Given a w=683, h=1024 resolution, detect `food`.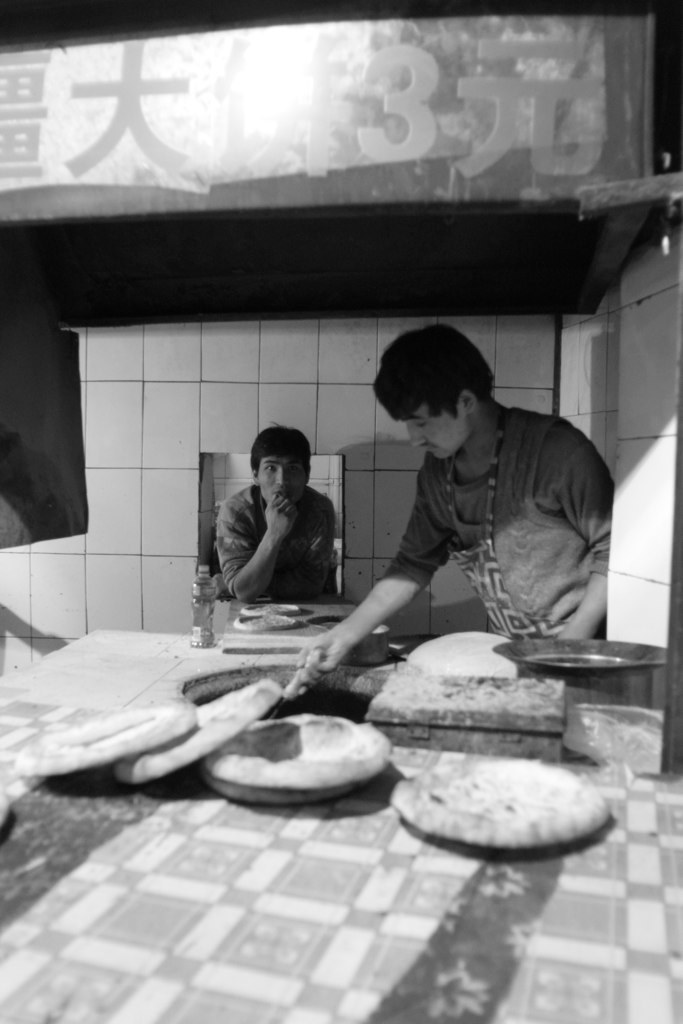
<bbox>213, 722, 408, 804</bbox>.
